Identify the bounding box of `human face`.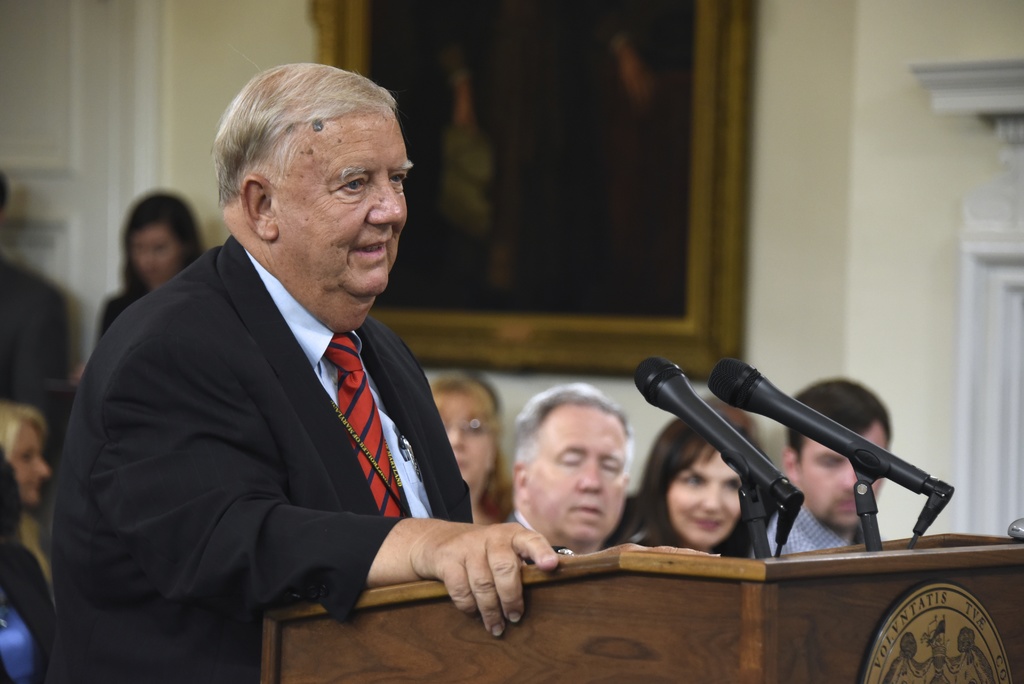
<box>531,408,629,544</box>.
